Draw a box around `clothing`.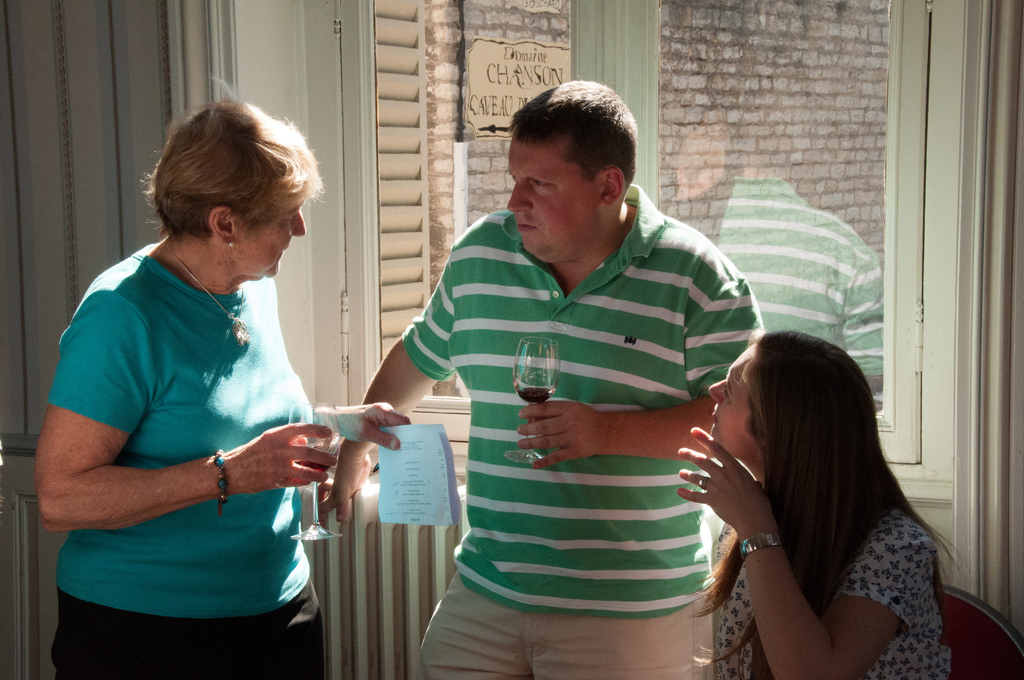
50 241 326 679.
